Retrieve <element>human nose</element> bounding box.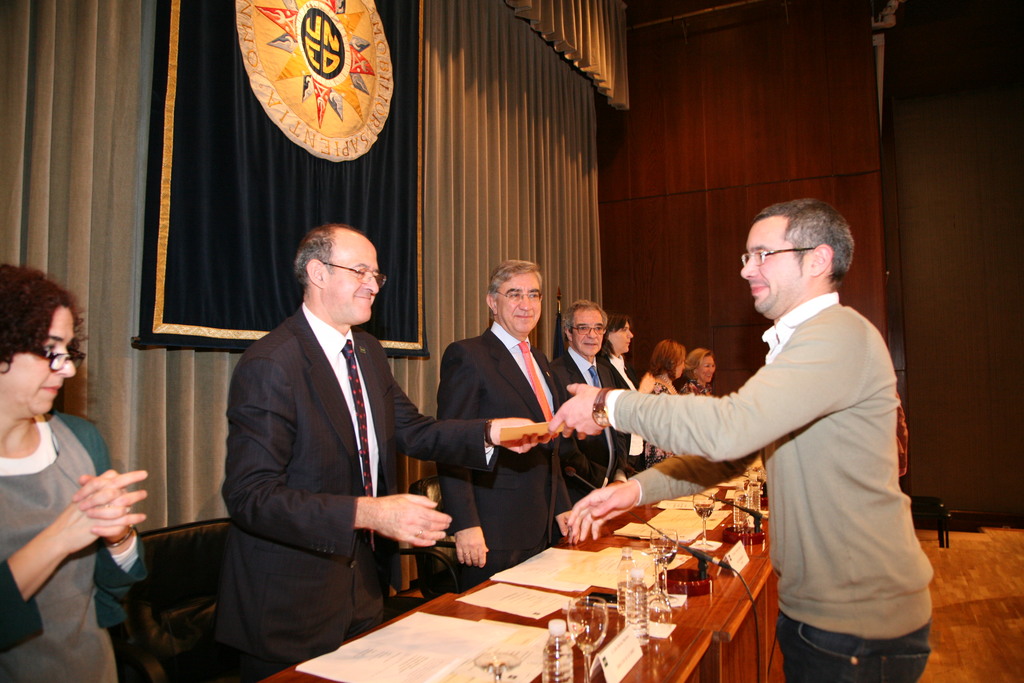
Bounding box: l=585, t=324, r=595, b=338.
